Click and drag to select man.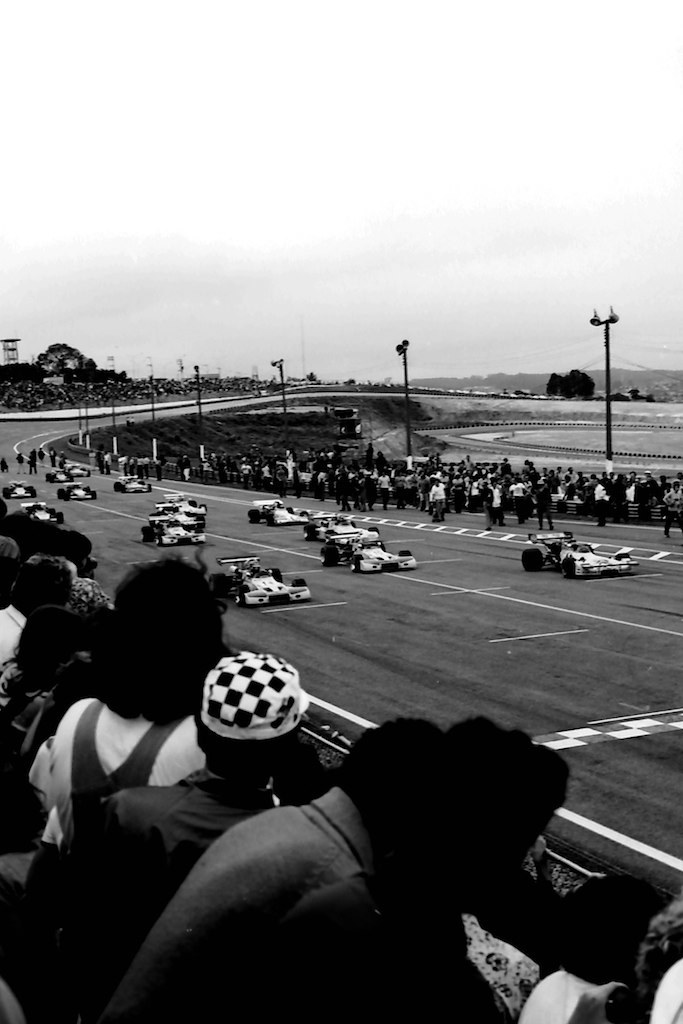
Selection: bbox=(95, 713, 471, 1023).
